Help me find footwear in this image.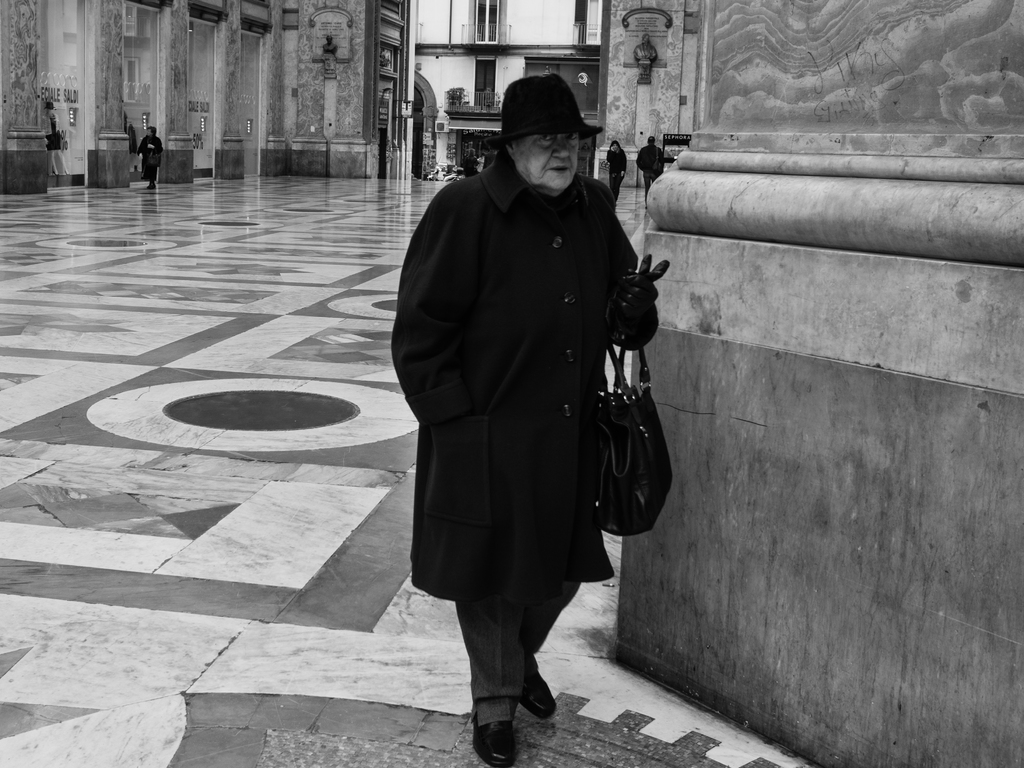
Found it: 521,657,554,718.
